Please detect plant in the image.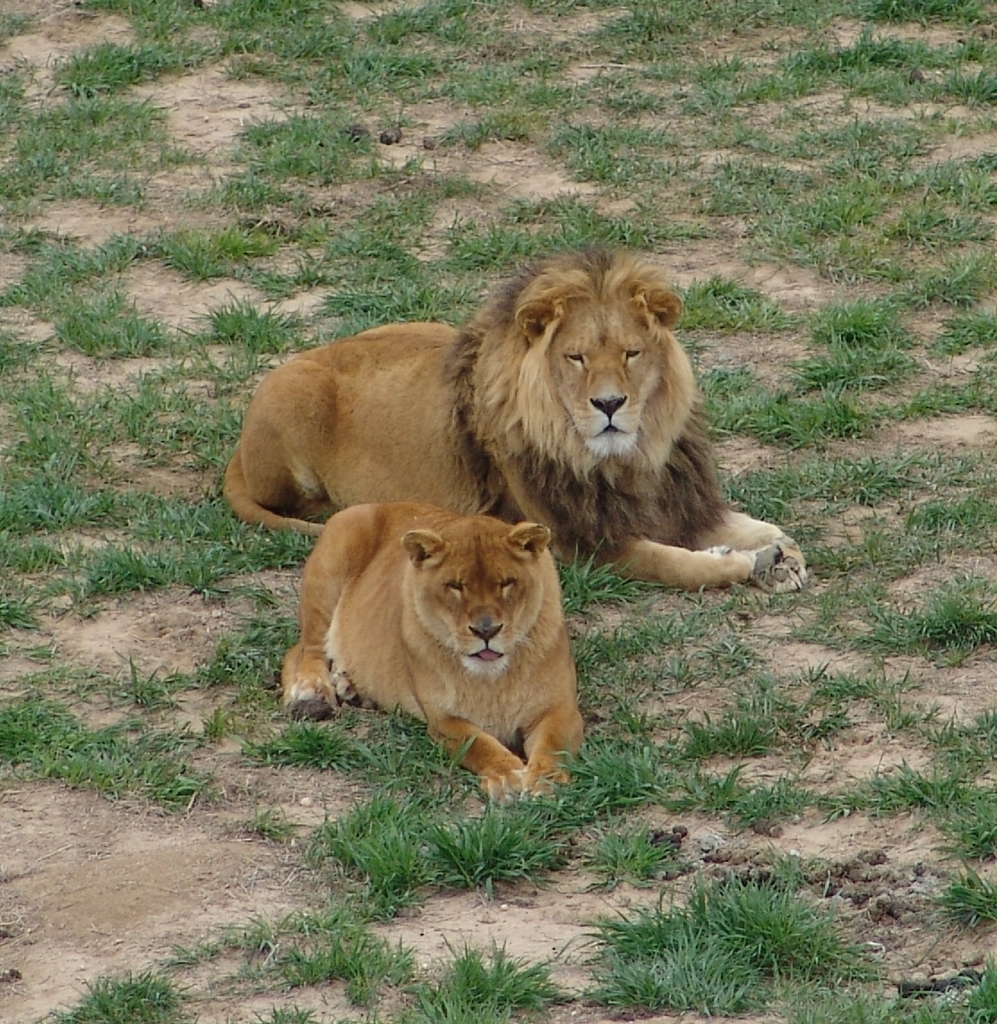
97, 376, 200, 459.
